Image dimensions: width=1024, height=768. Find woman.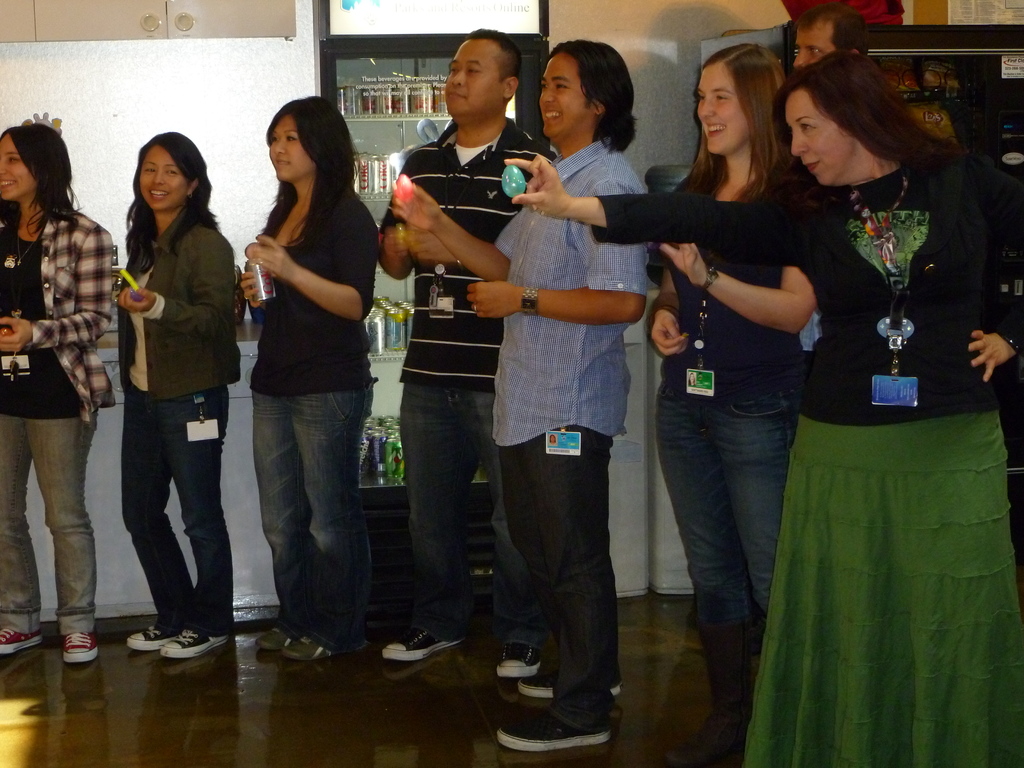
<box>116,131,242,659</box>.
